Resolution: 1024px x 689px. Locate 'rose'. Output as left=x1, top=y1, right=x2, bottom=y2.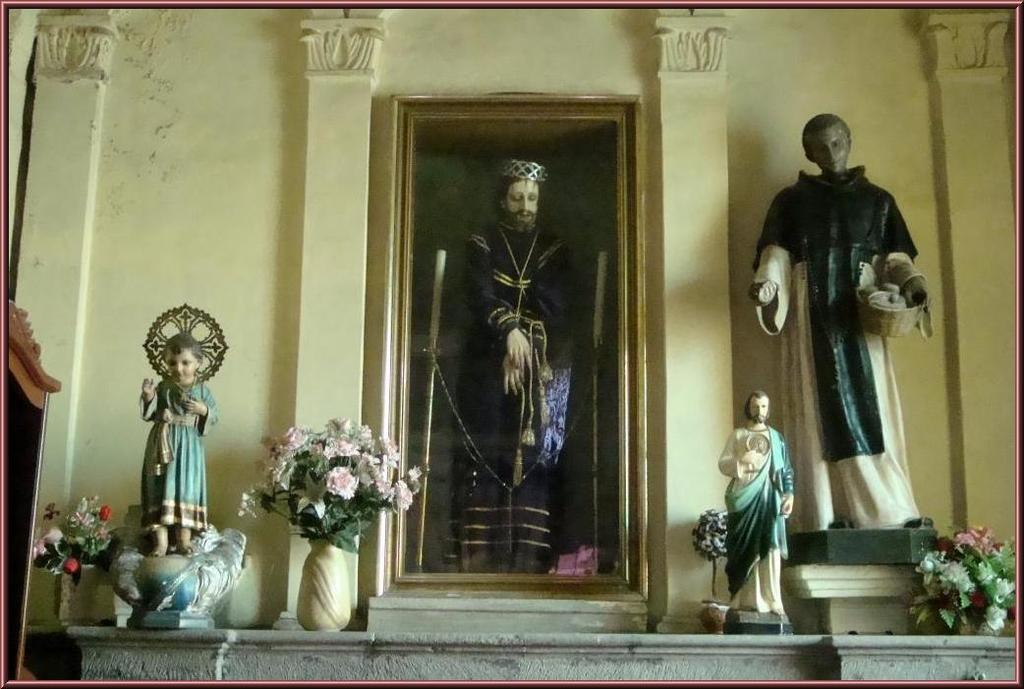
left=998, top=574, right=1017, bottom=604.
